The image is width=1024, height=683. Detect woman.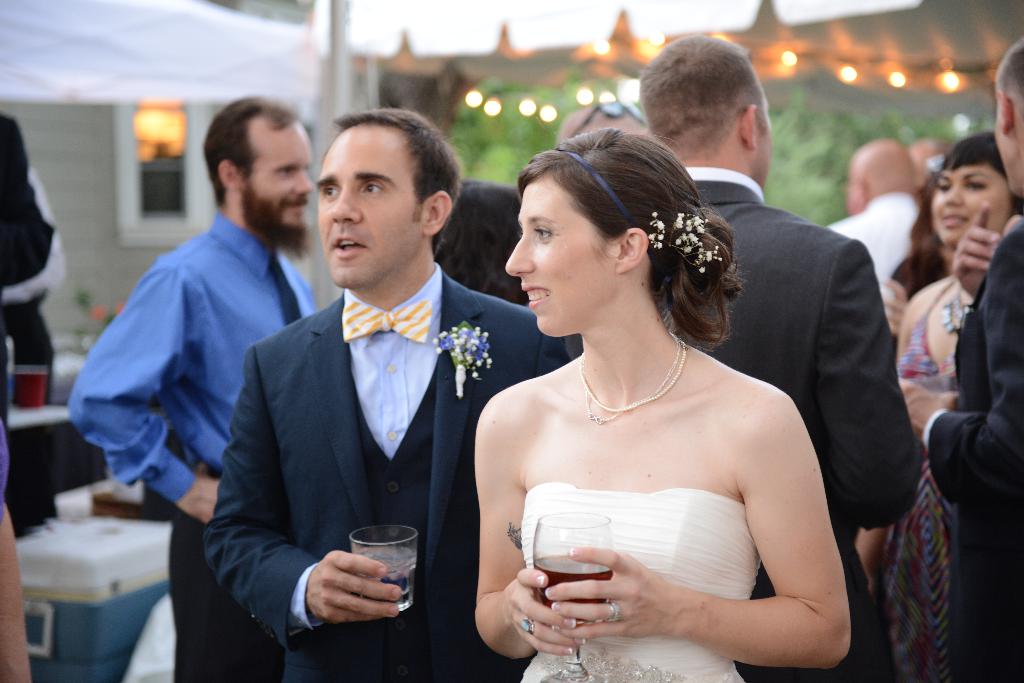
Detection: 476 138 851 682.
